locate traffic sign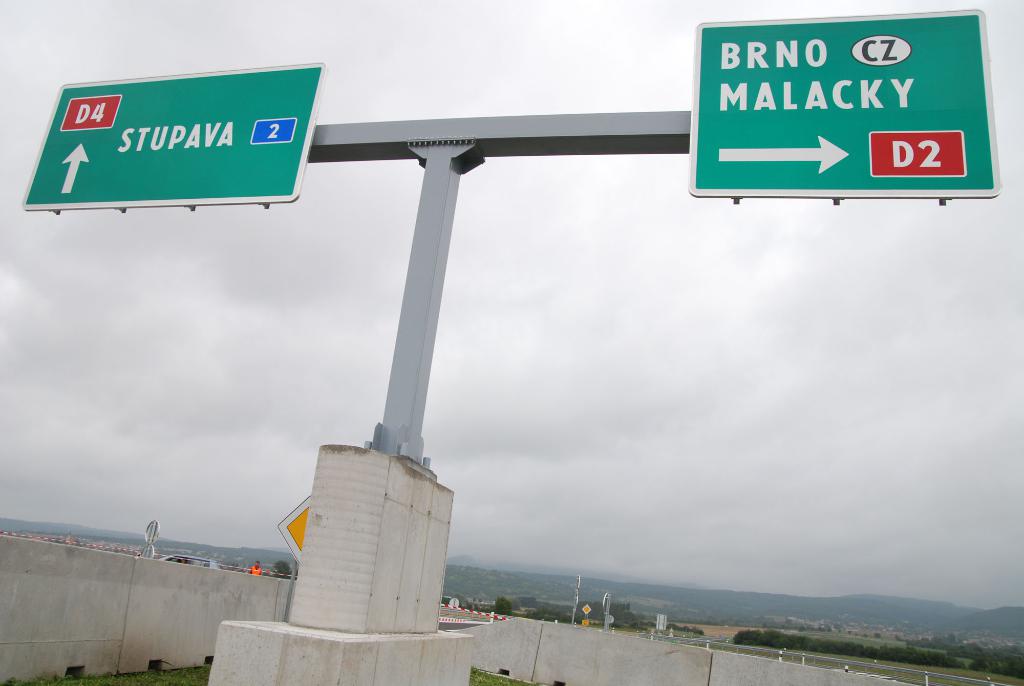
BBox(276, 493, 312, 569)
